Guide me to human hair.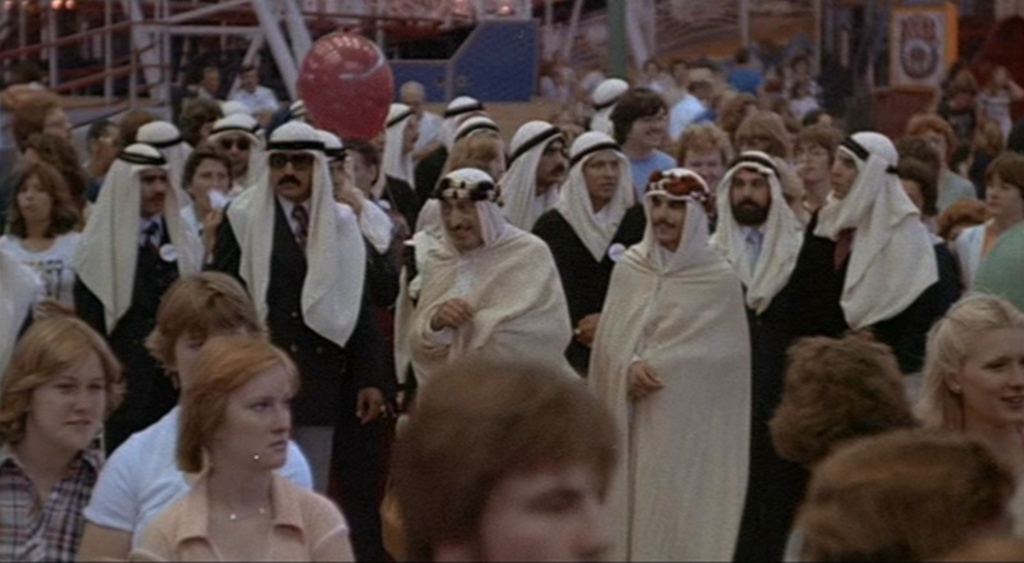
Guidance: [x1=168, y1=326, x2=303, y2=472].
